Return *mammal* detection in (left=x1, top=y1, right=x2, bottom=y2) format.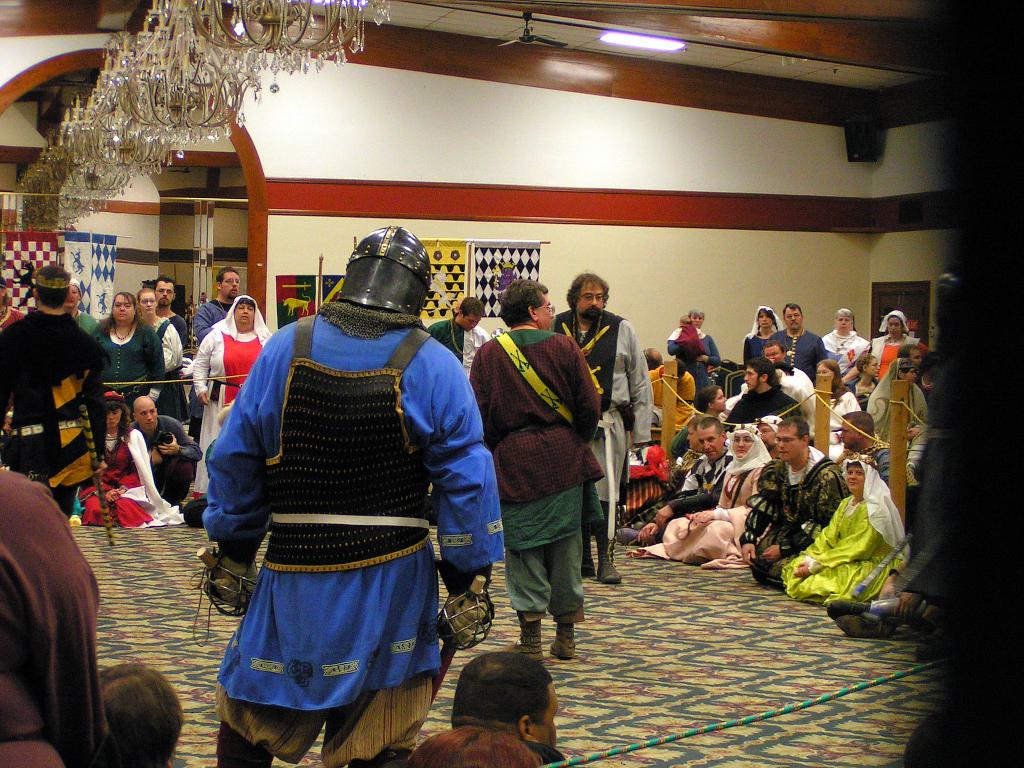
(left=468, top=277, right=602, bottom=660).
